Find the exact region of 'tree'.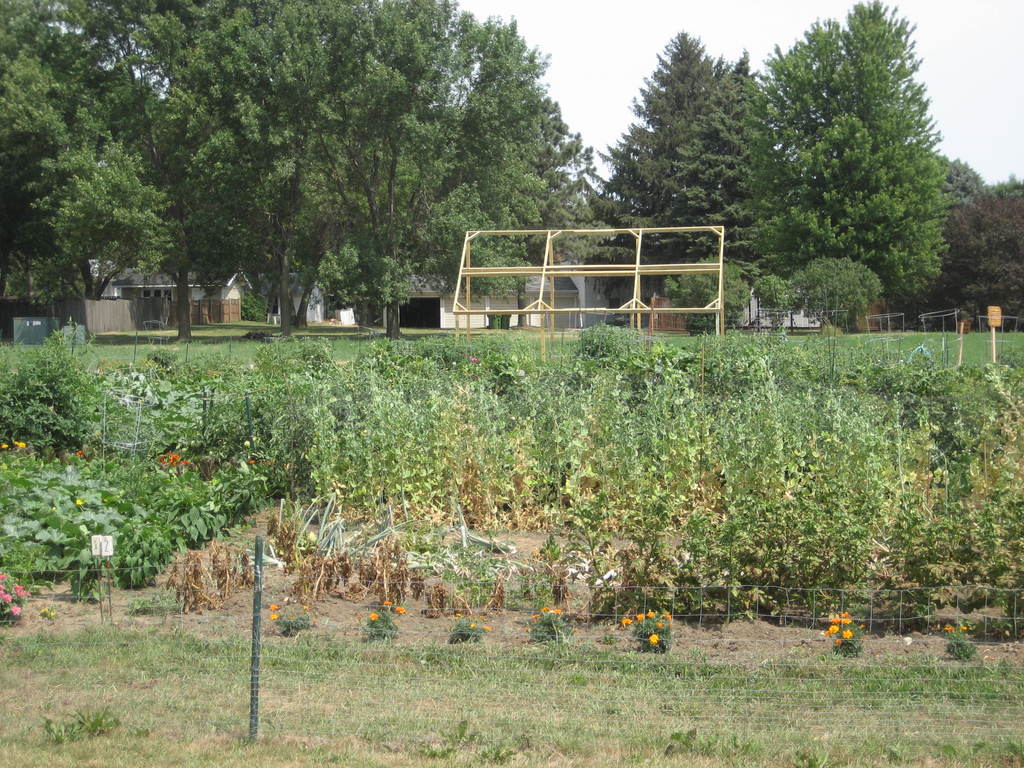
Exact region: <region>664, 254, 752, 336</region>.
